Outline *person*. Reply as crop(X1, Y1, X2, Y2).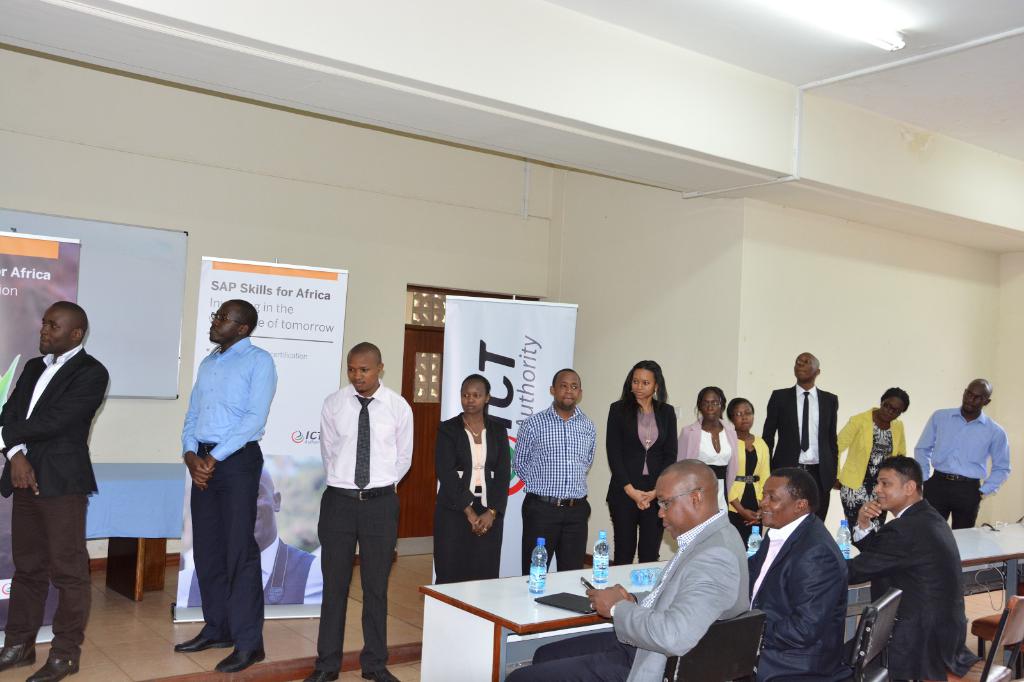
crop(316, 338, 416, 677).
